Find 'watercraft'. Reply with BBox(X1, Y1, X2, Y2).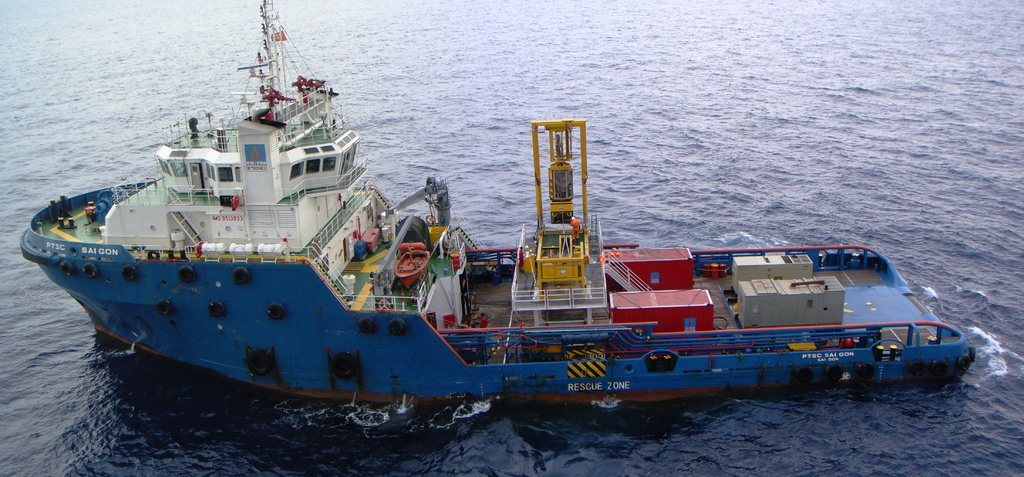
BBox(19, 0, 980, 403).
